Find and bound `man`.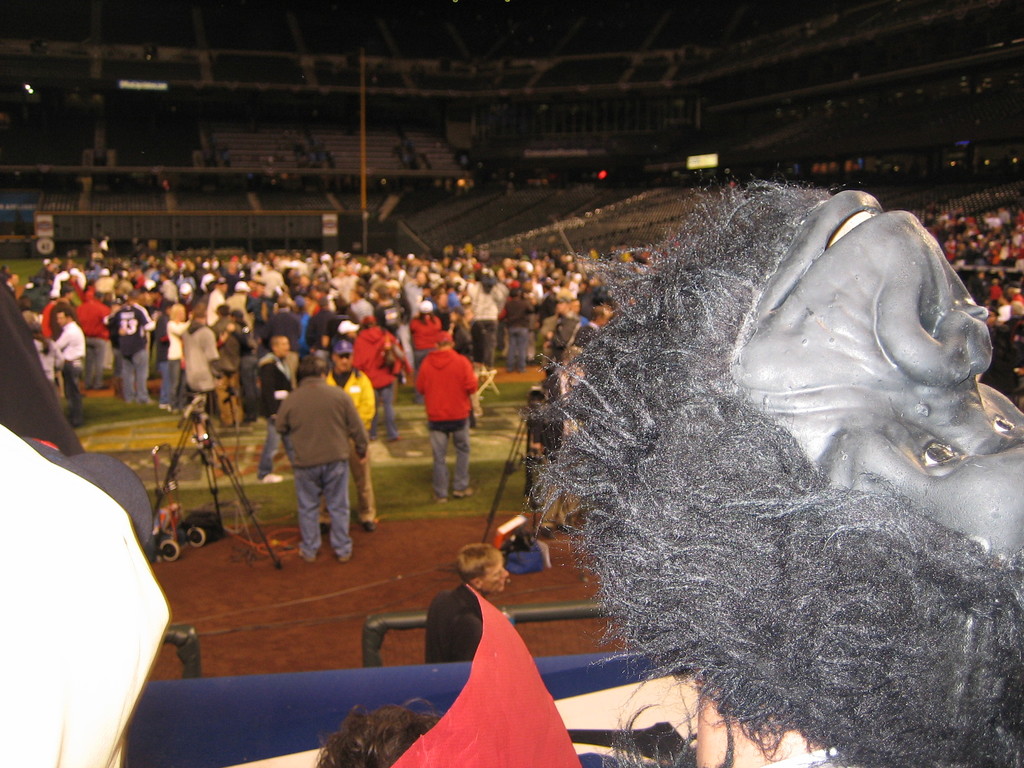
Bound: crop(320, 336, 374, 533).
